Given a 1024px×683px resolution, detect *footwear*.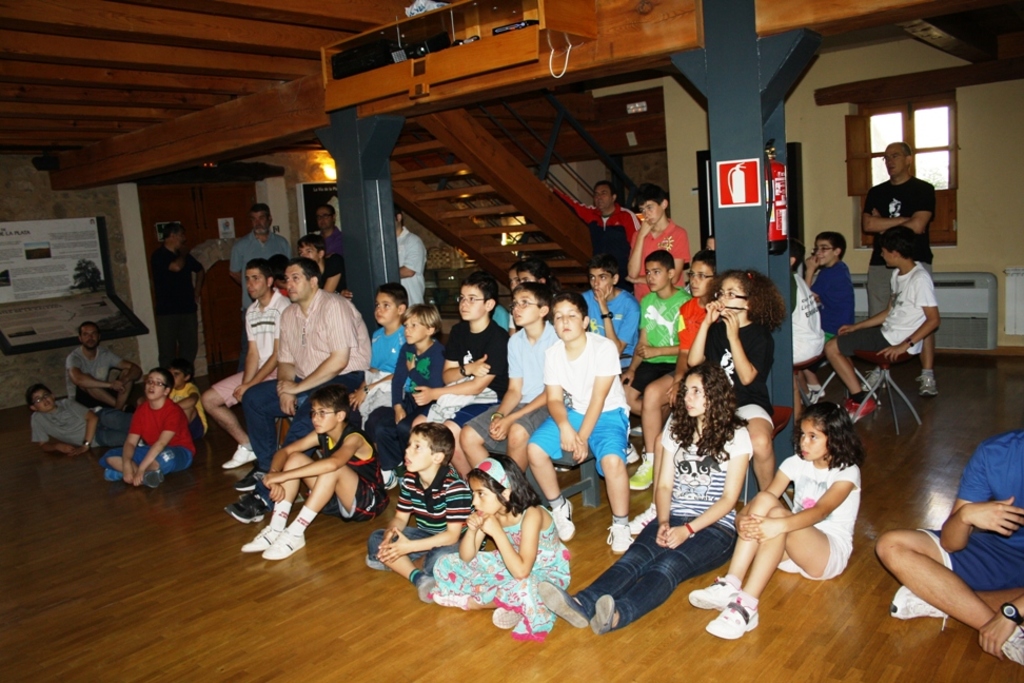
143:468:163:491.
